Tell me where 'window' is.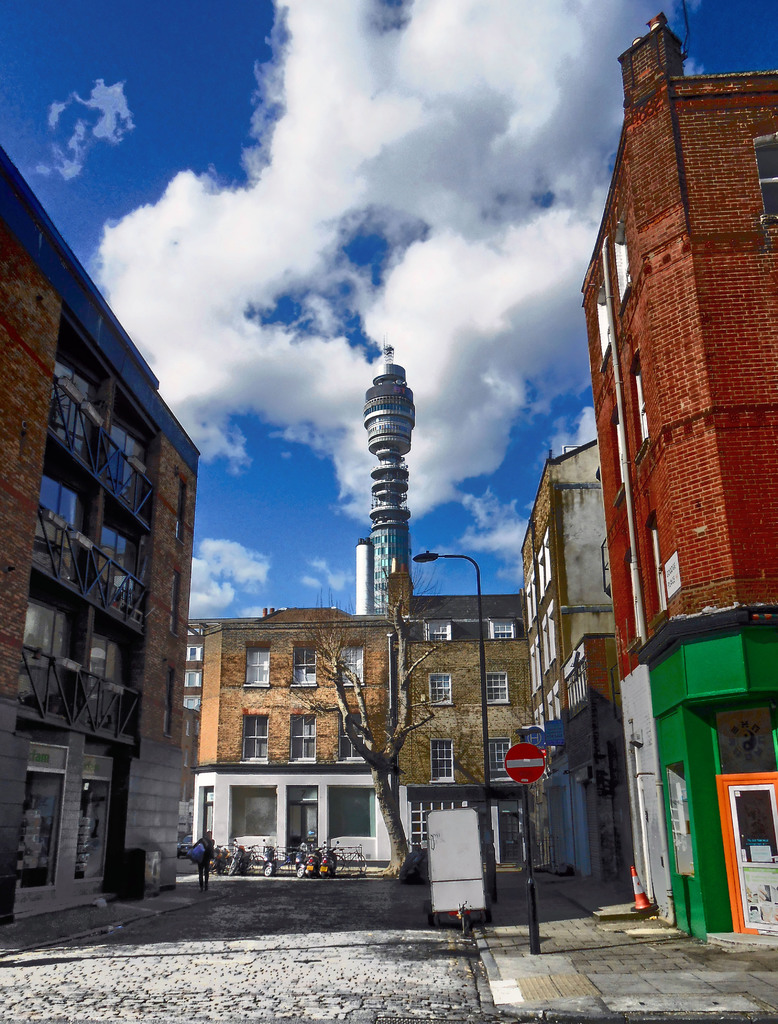
'window' is at {"x1": 291, "y1": 634, "x2": 322, "y2": 687}.
